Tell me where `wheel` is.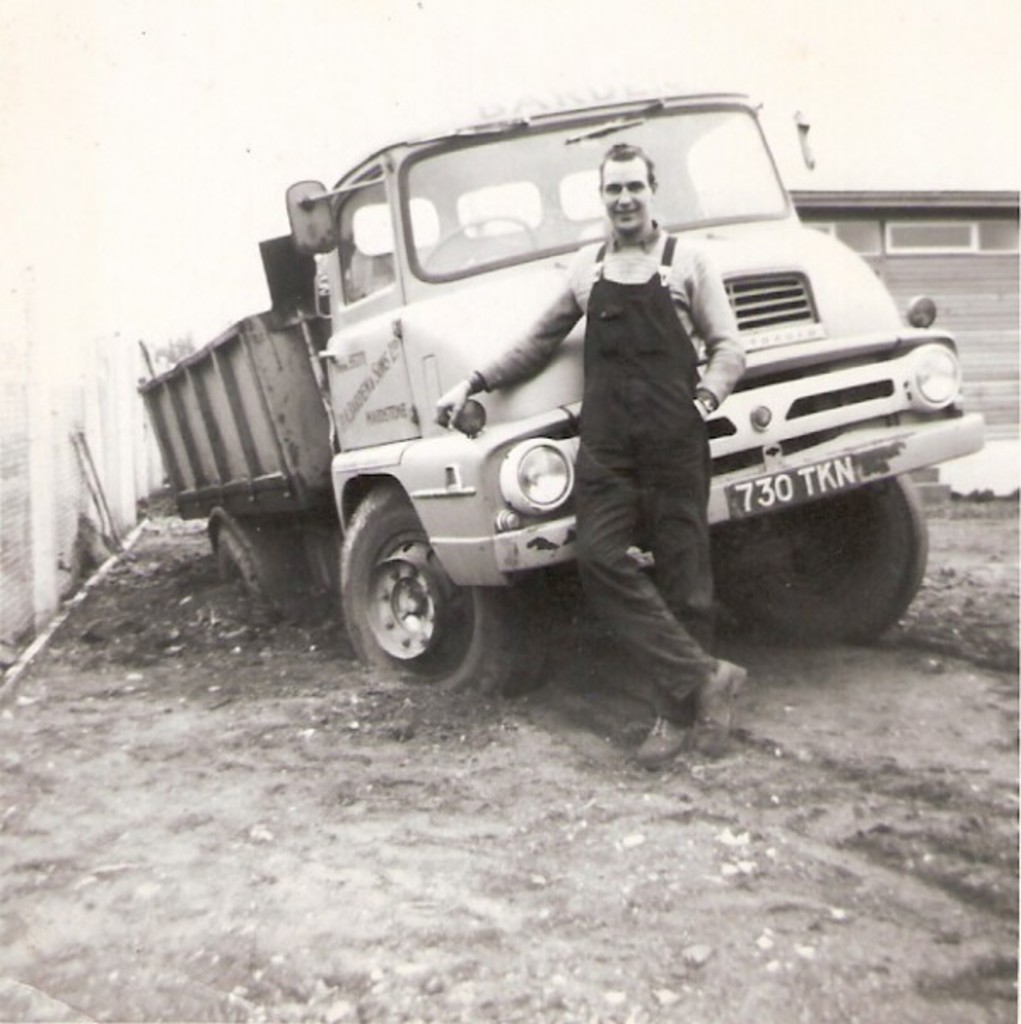
`wheel` is at 712:471:931:640.
